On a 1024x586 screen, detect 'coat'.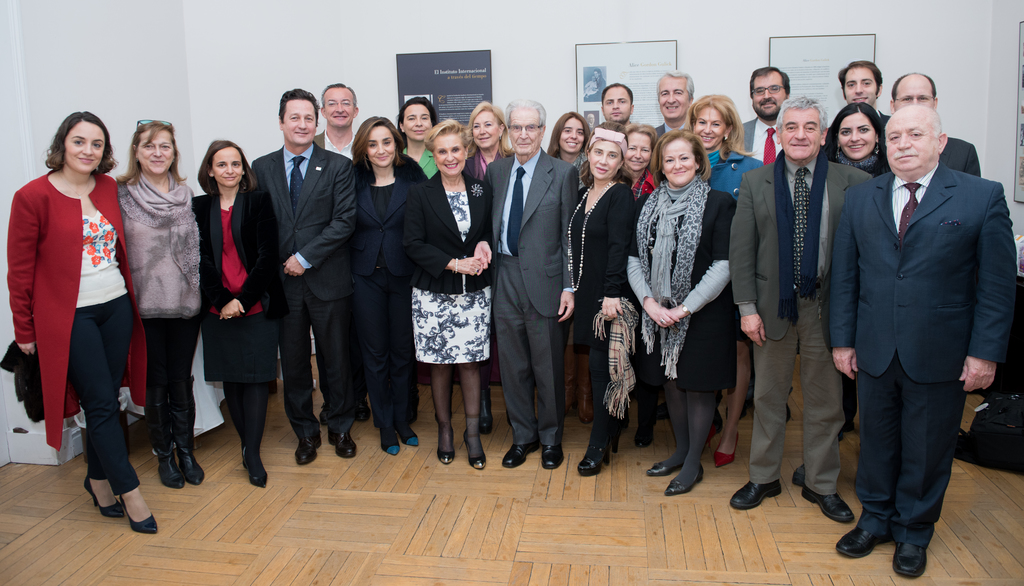
x1=751 y1=111 x2=788 y2=168.
